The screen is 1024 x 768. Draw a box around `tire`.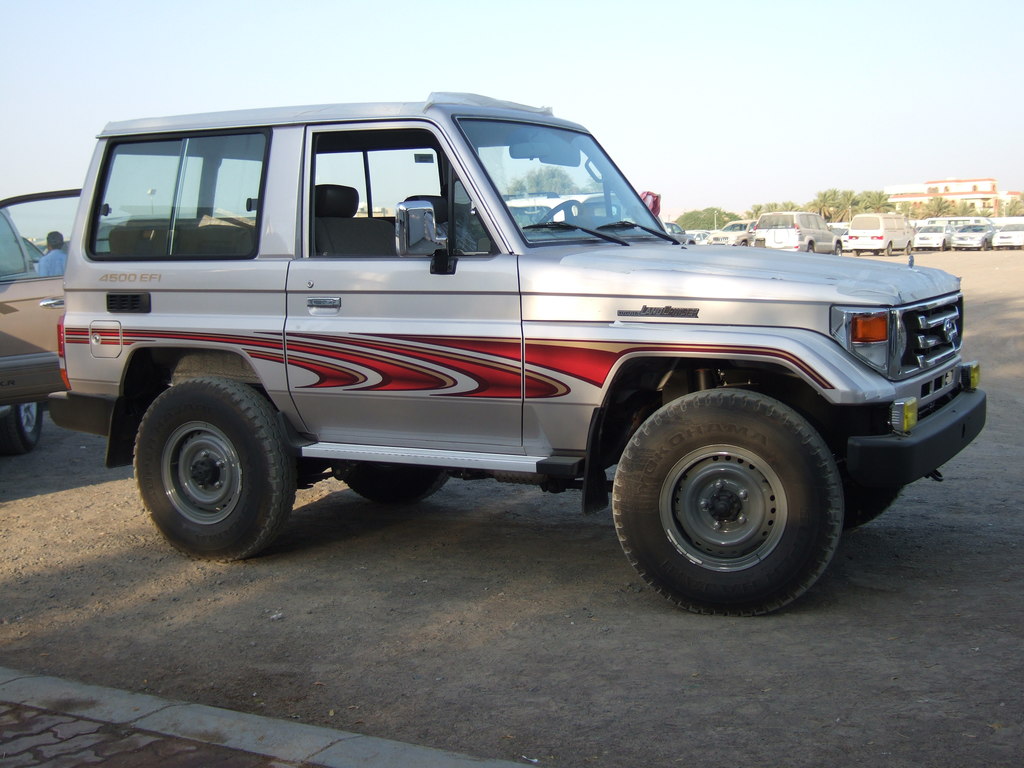
<region>904, 242, 911, 255</region>.
